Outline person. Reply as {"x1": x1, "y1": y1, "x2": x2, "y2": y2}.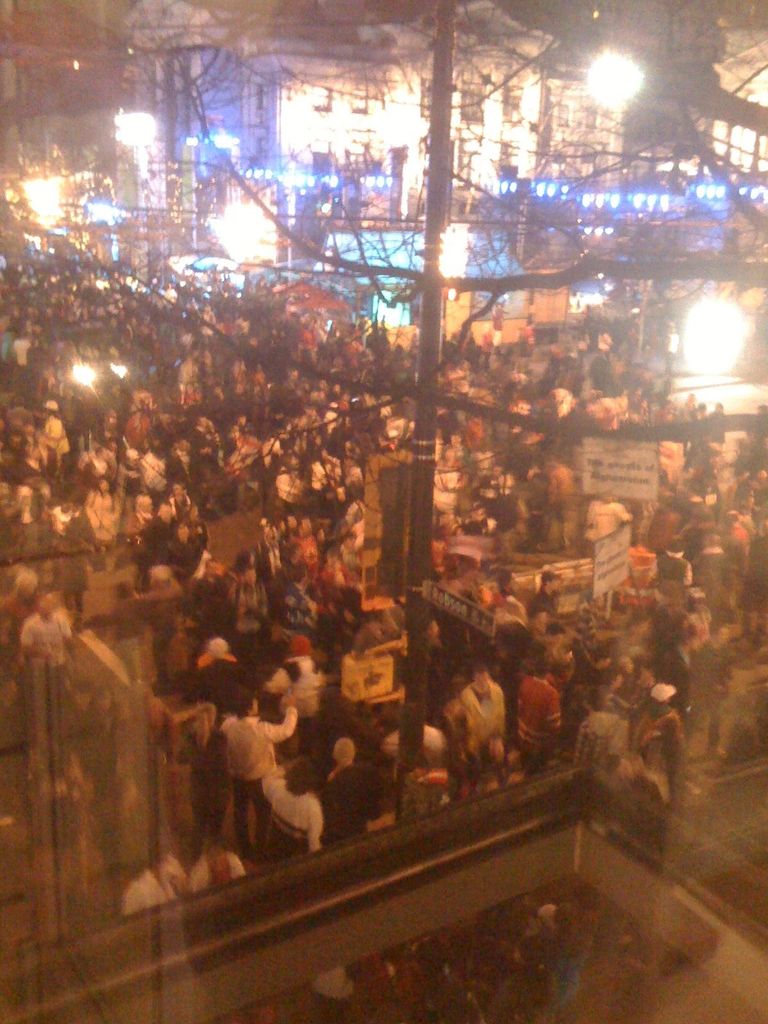
{"x1": 262, "y1": 637, "x2": 327, "y2": 717}.
